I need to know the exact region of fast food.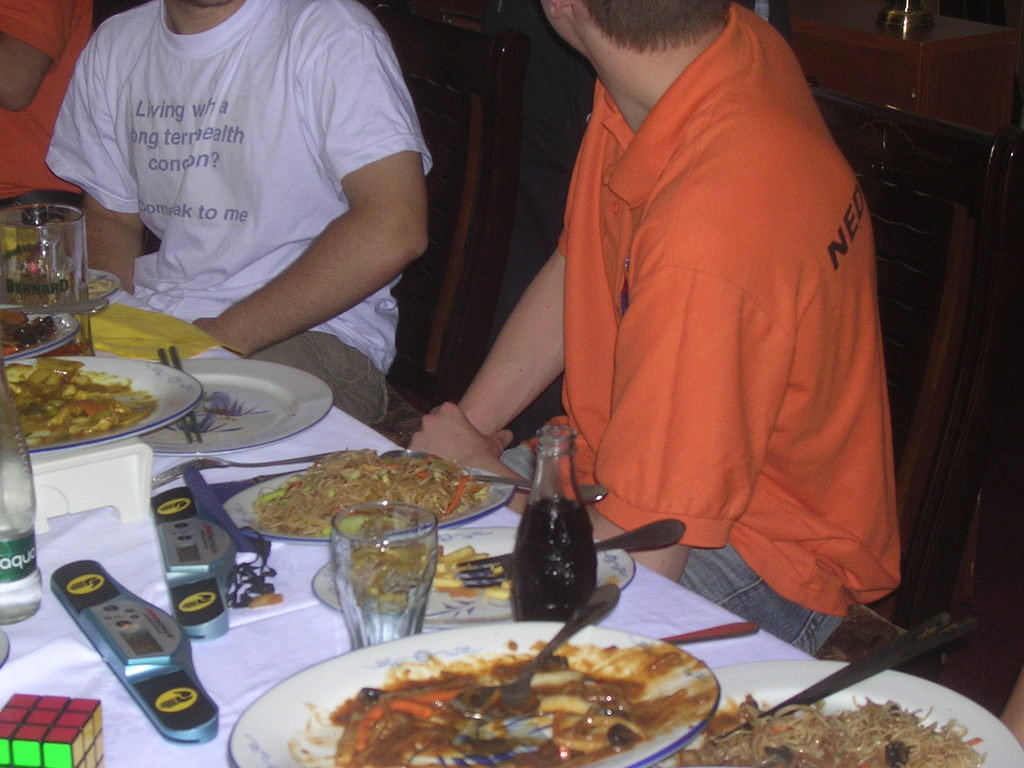
Region: box=[240, 453, 527, 567].
